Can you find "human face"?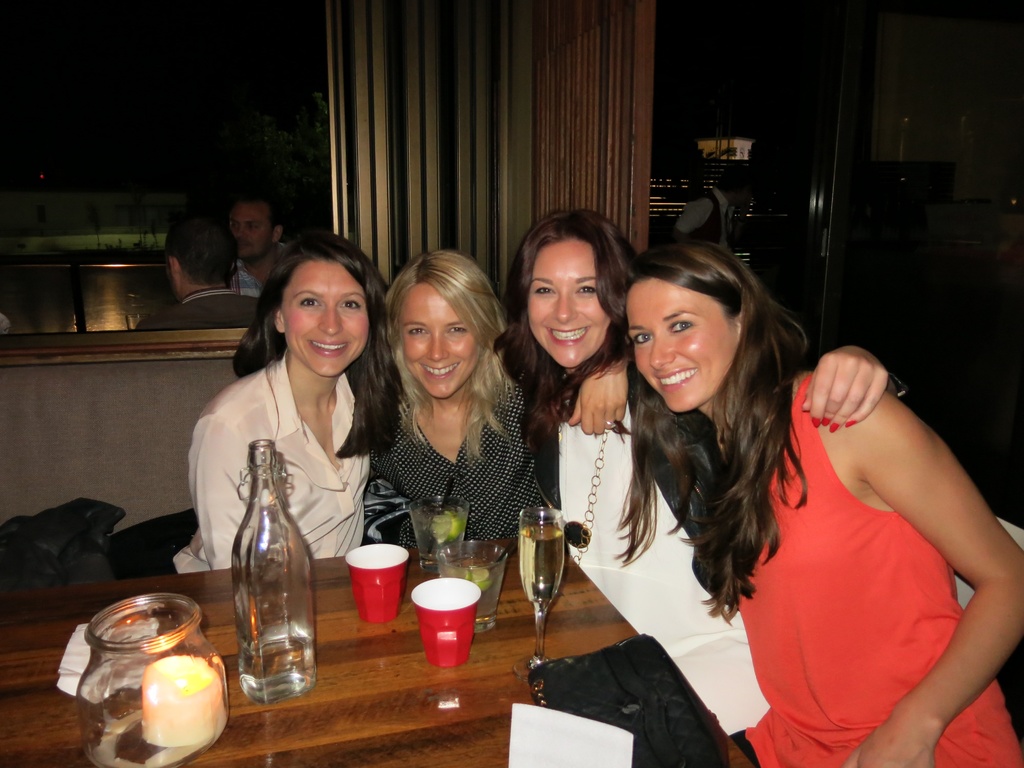
Yes, bounding box: 399,285,477,399.
